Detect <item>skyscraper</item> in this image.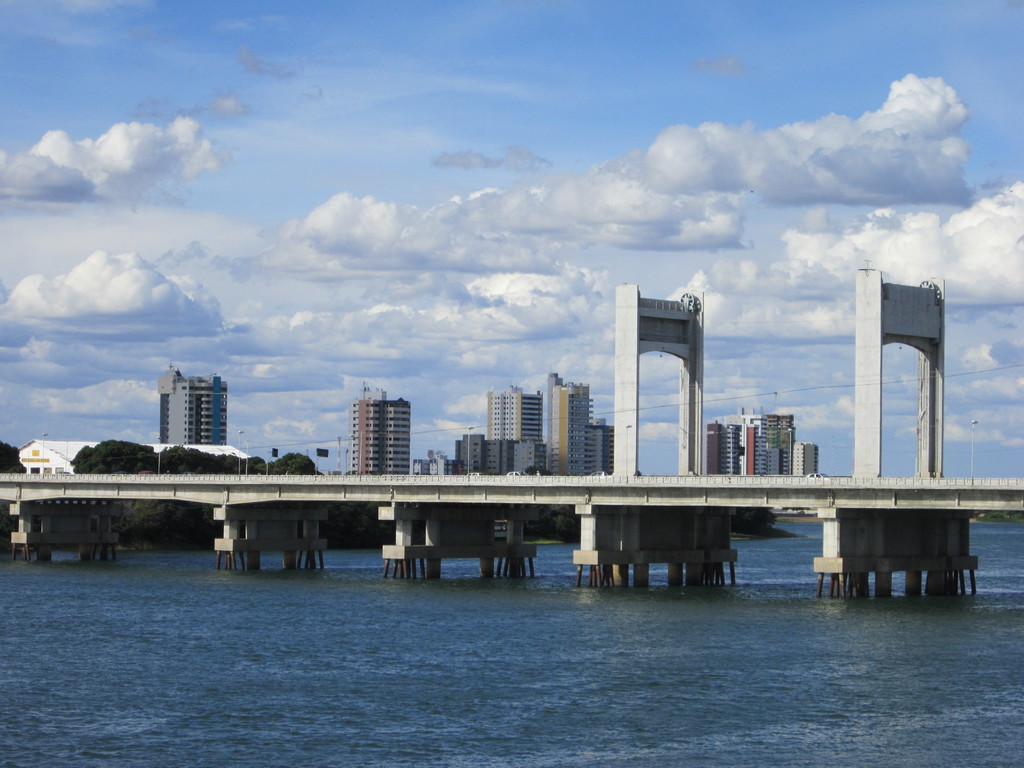
Detection: {"x1": 328, "y1": 381, "x2": 412, "y2": 489}.
